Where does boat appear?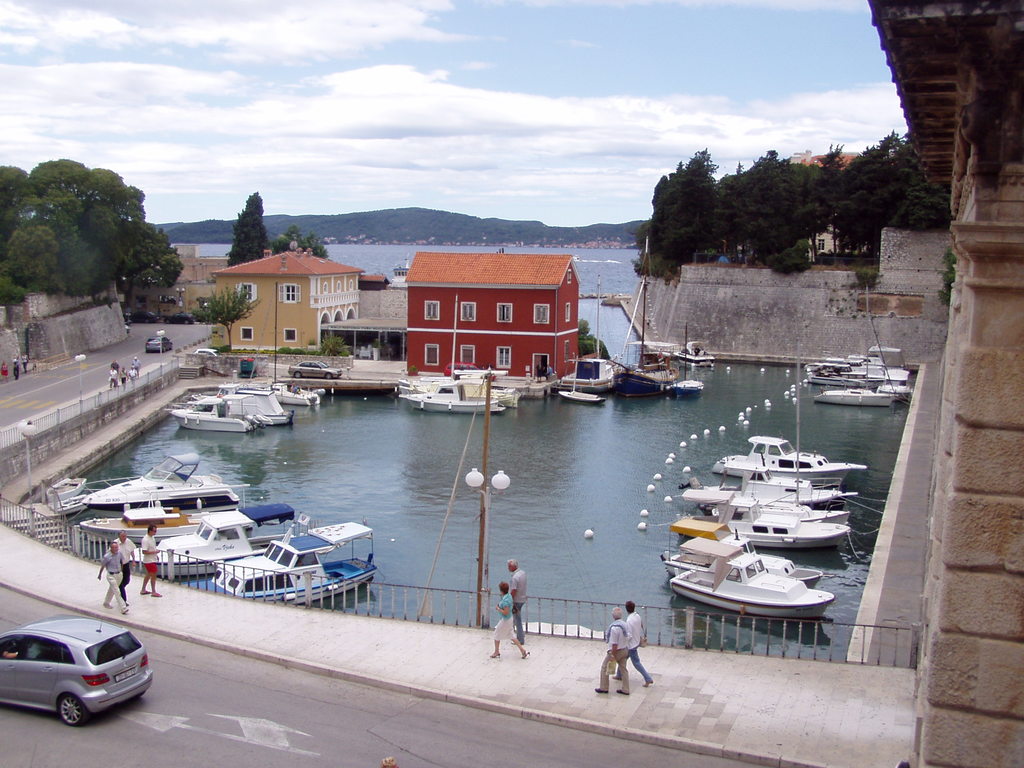
Appears at <bbox>387, 252, 408, 288</bbox>.
